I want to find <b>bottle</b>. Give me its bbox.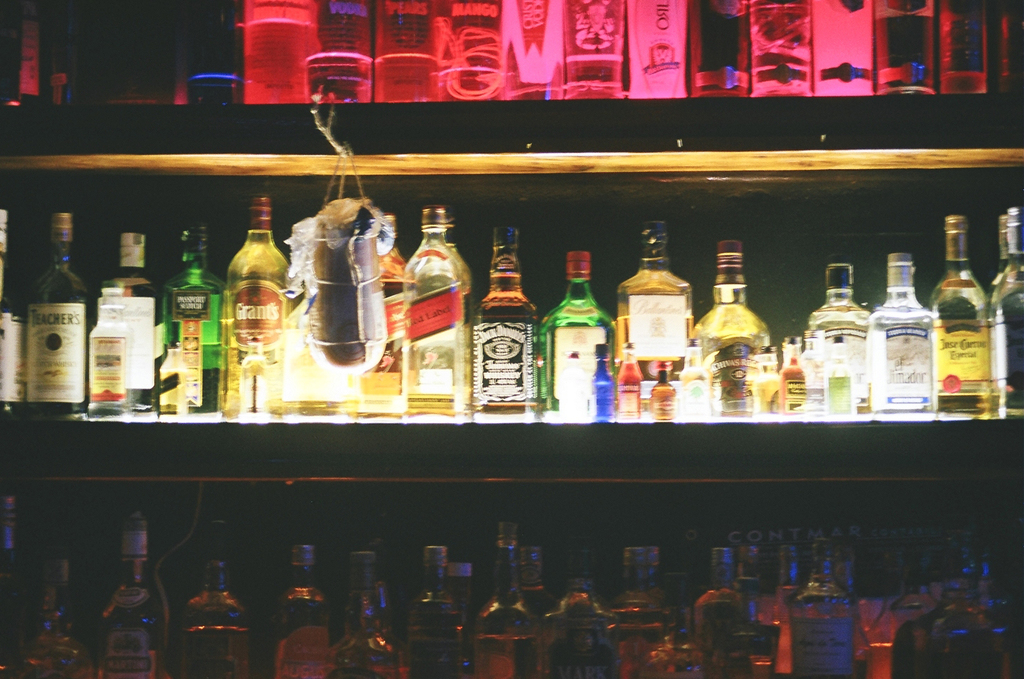
[x1=546, y1=563, x2=616, y2=678].
